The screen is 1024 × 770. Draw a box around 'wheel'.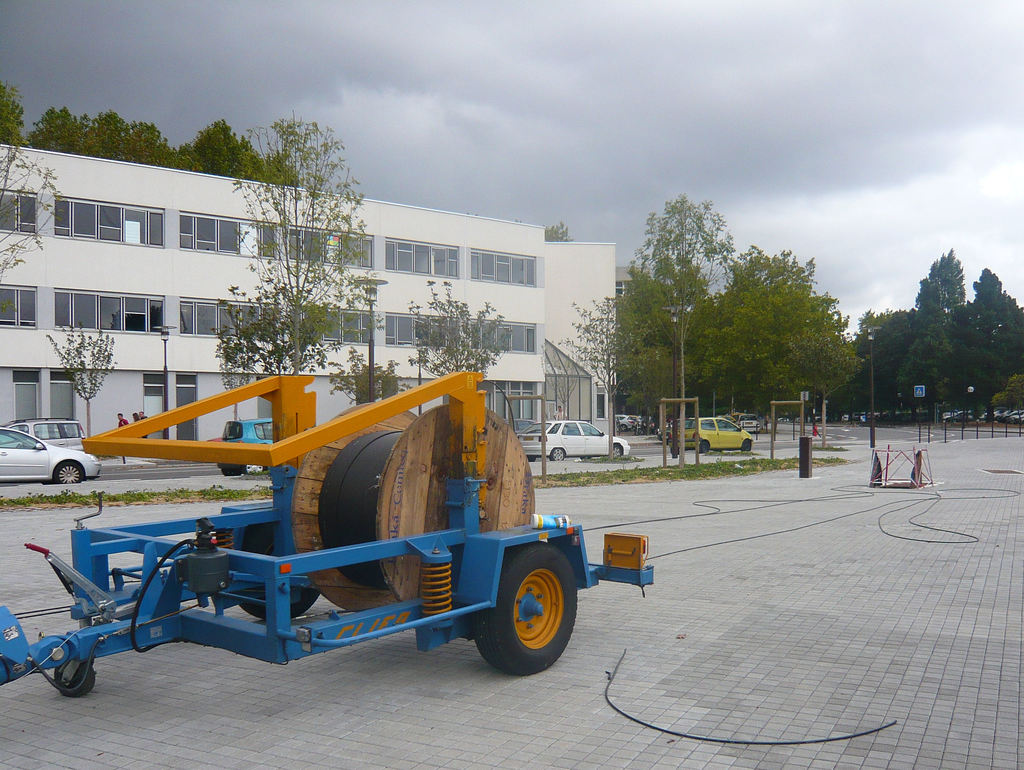
(244, 465, 265, 474).
